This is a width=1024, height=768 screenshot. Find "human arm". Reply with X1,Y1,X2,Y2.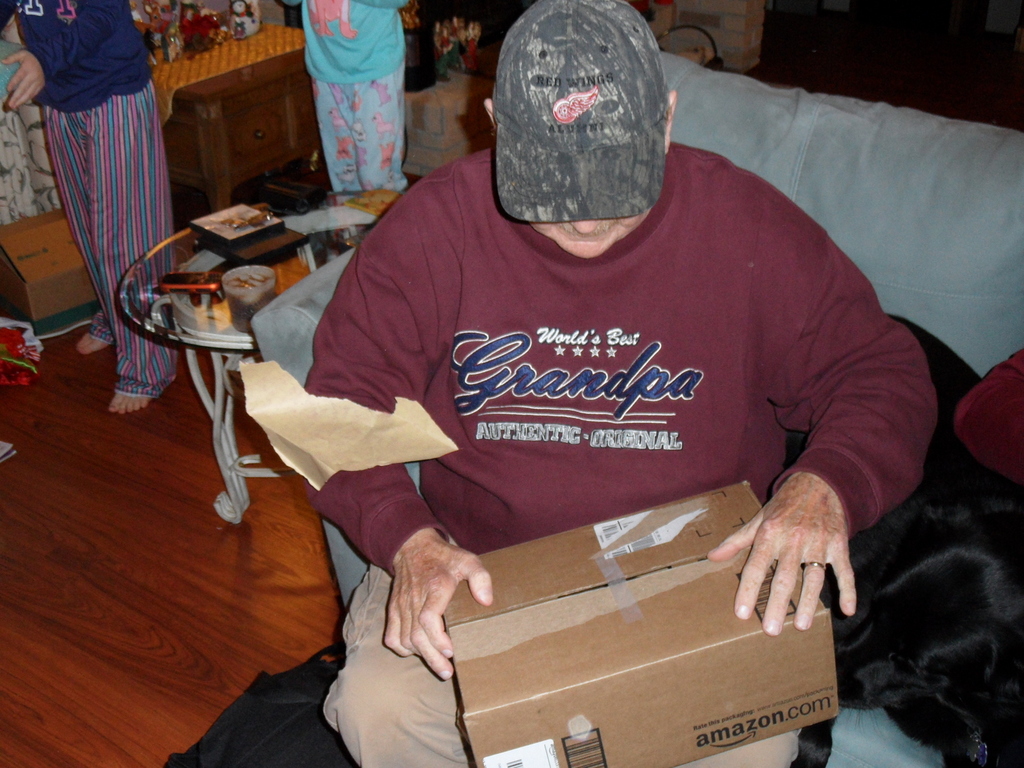
705,177,941,639.
